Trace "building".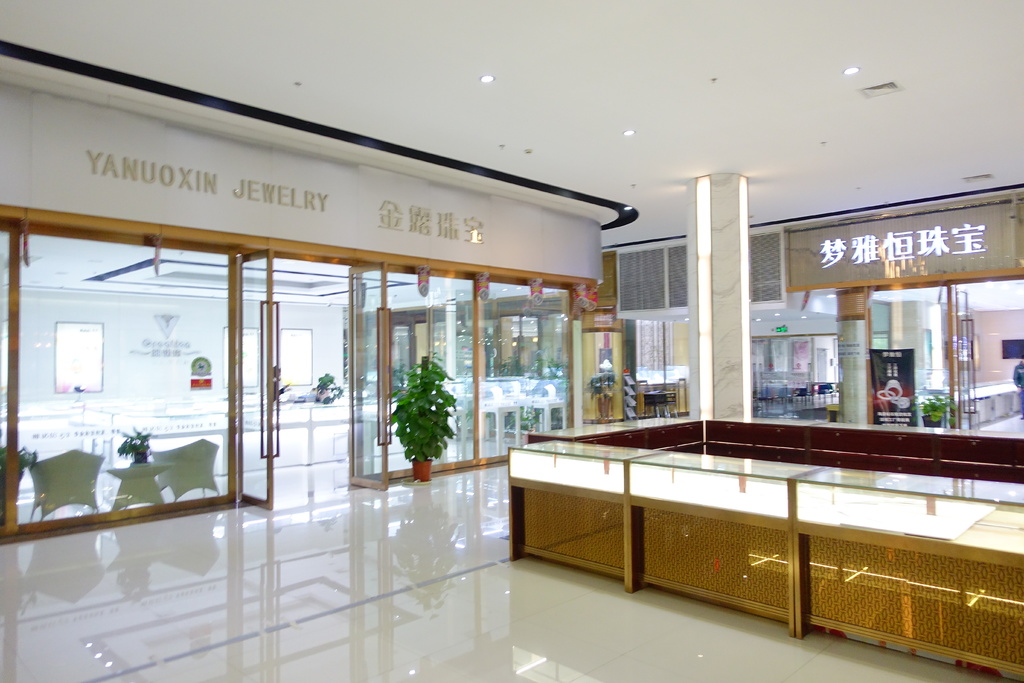
Traced to (x1=0, y1=0, x2=1023, y2=682).
